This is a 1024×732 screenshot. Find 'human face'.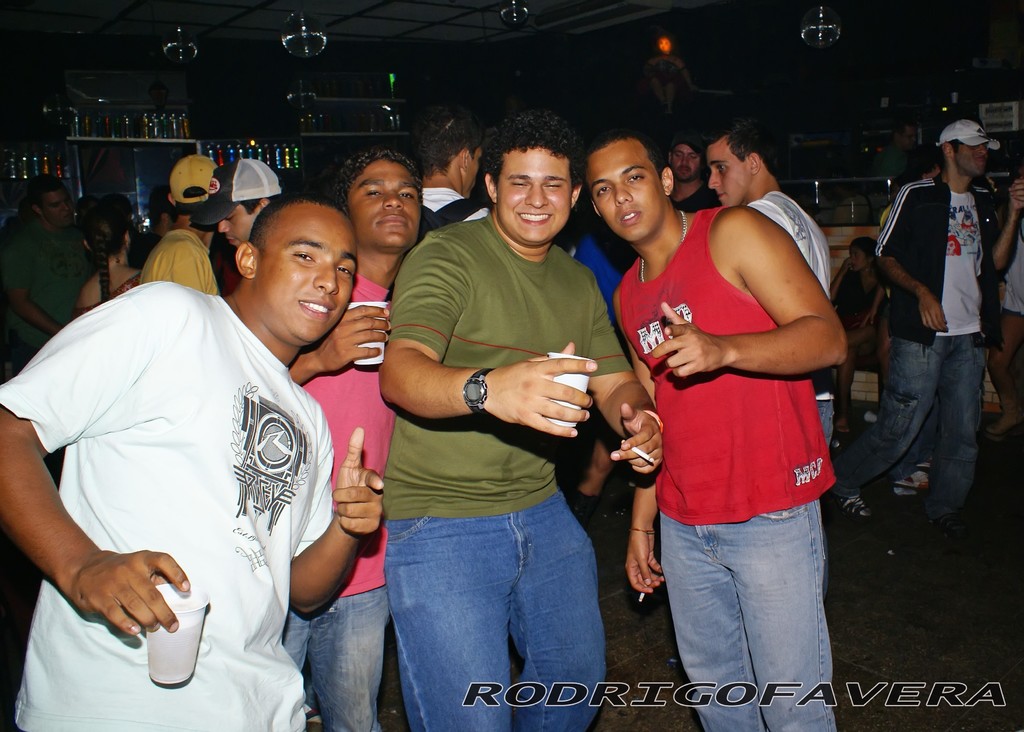
Bounding box: (253, 213, 359, 345).
